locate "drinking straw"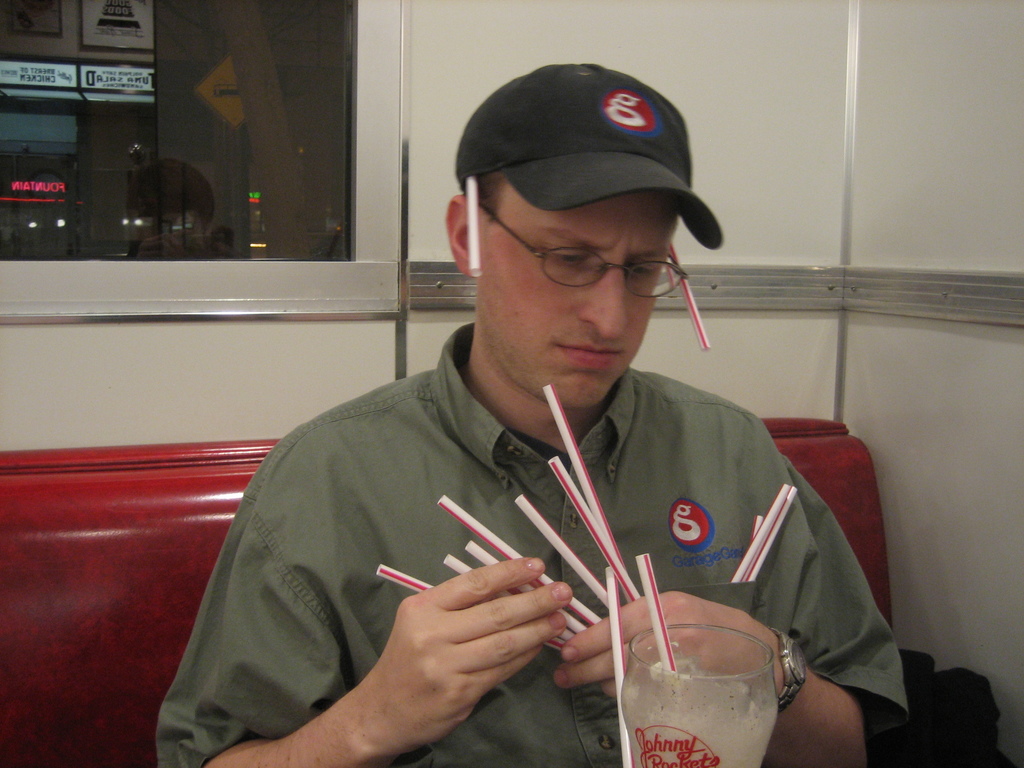
667, 246, 710, 349
